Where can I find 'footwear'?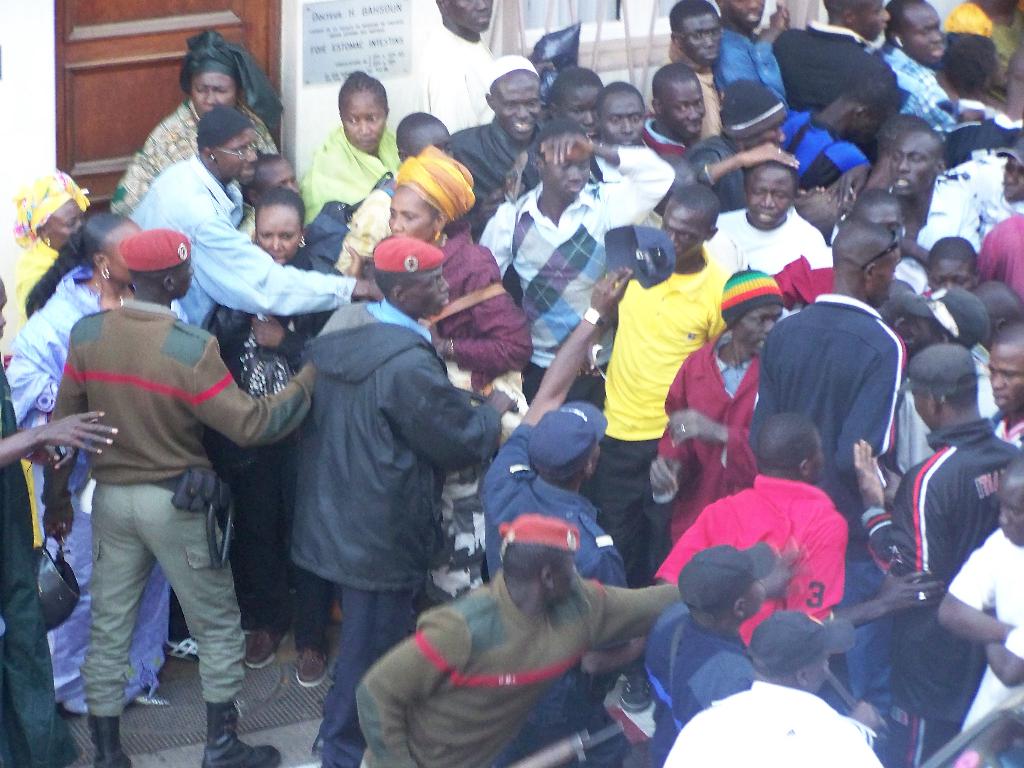
You can find it at box=[199, 700, 284, 767].
